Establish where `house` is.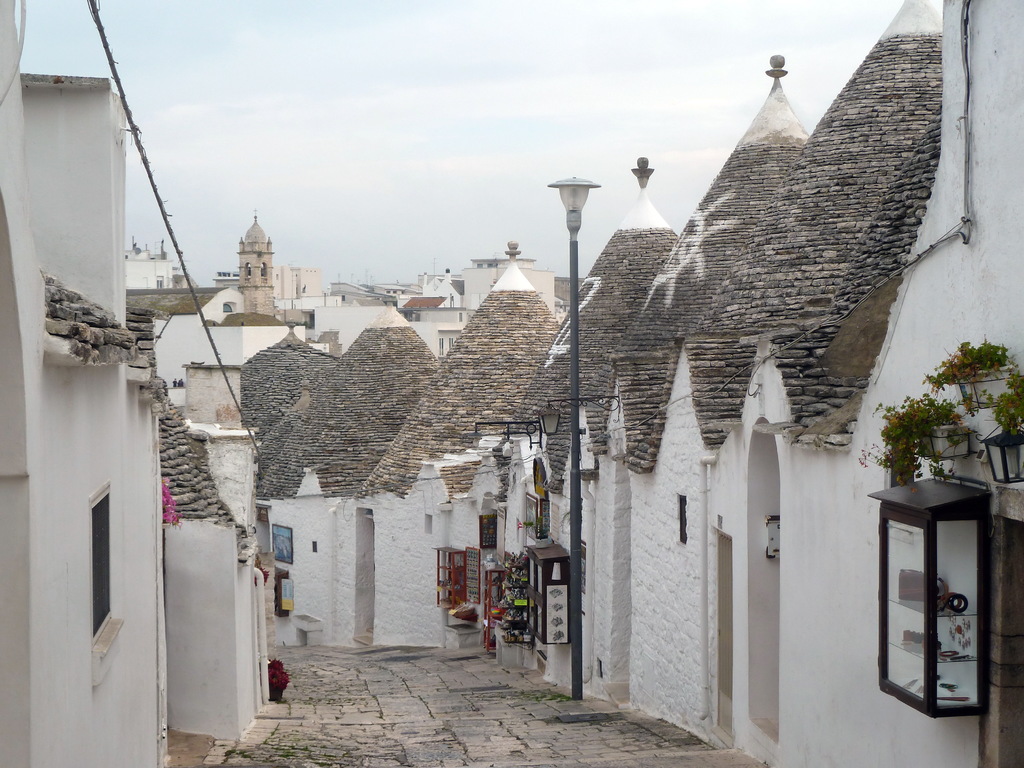
Established at <box>671,13,948,764</box>.
